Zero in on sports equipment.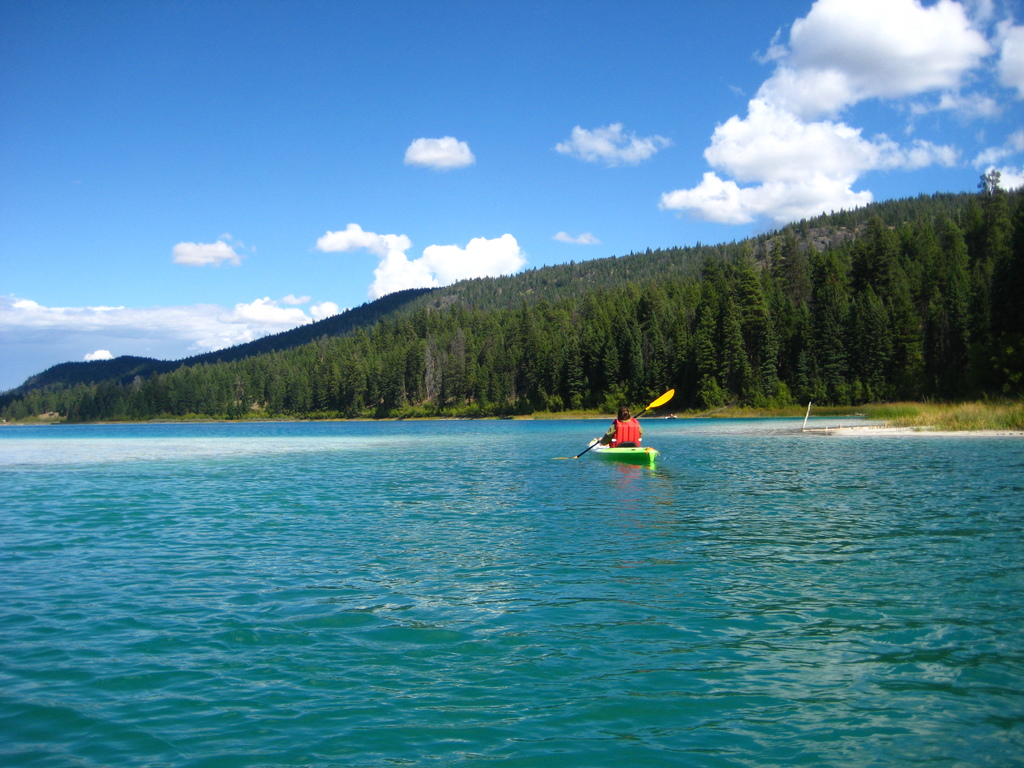
Zeroed in: bbox=[590, 437, 660, 465].
